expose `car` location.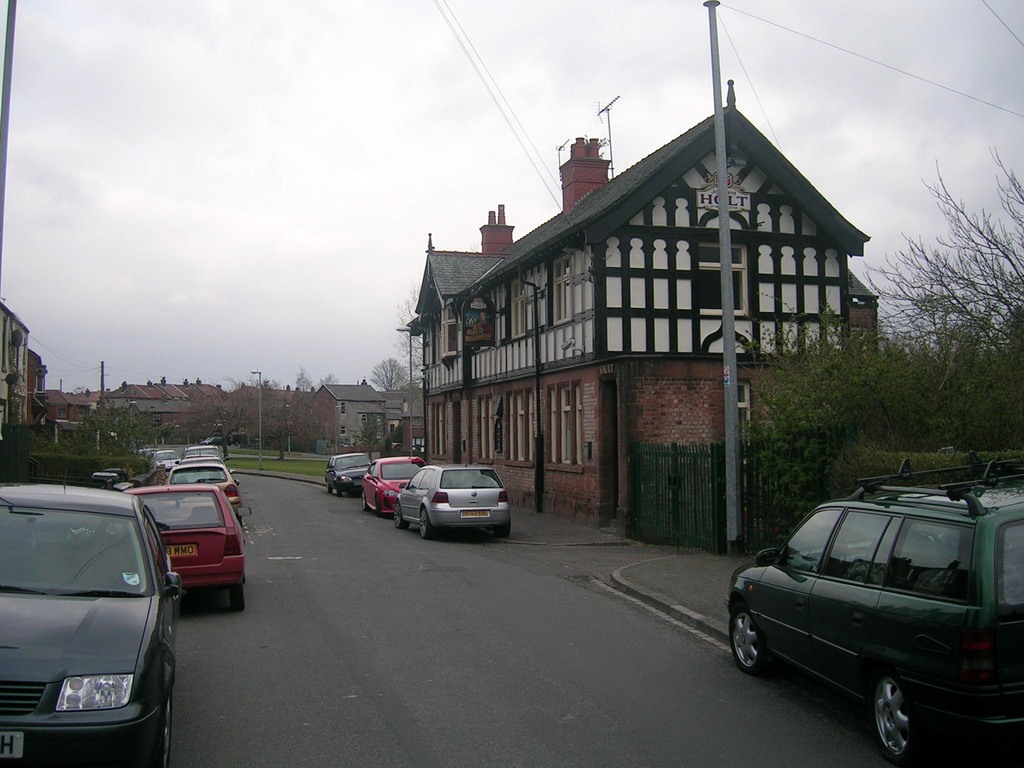
Exposed at select_region(327, 450, 373, 497).
